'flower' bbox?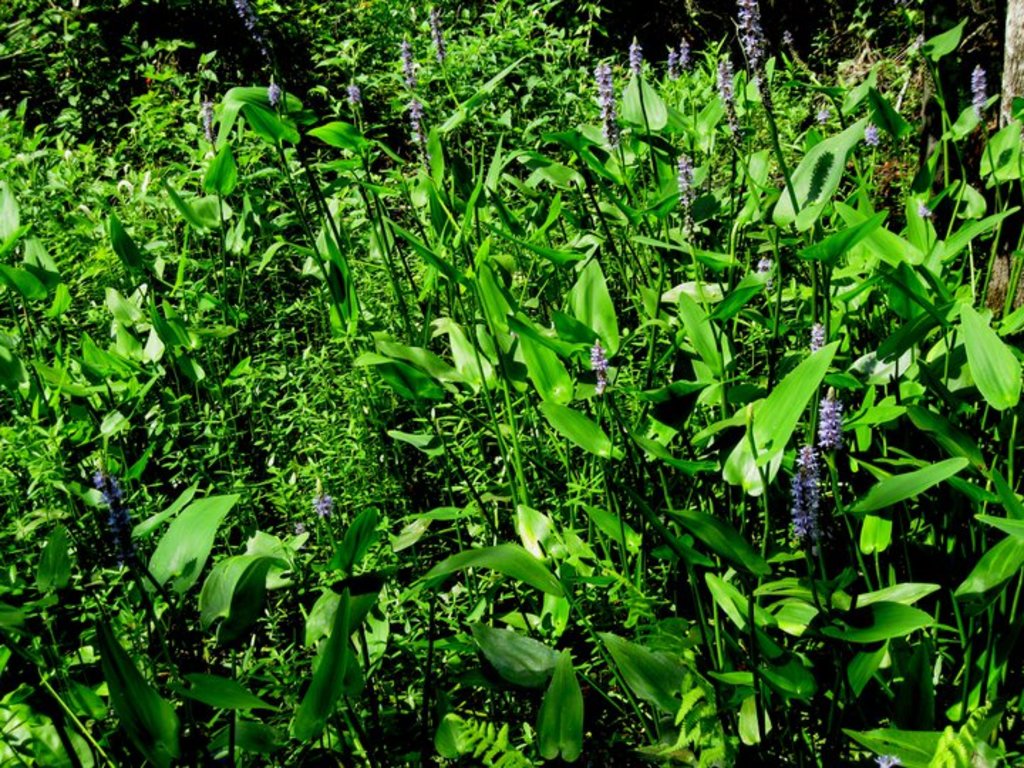
rect(809, 320, 821, 347)
